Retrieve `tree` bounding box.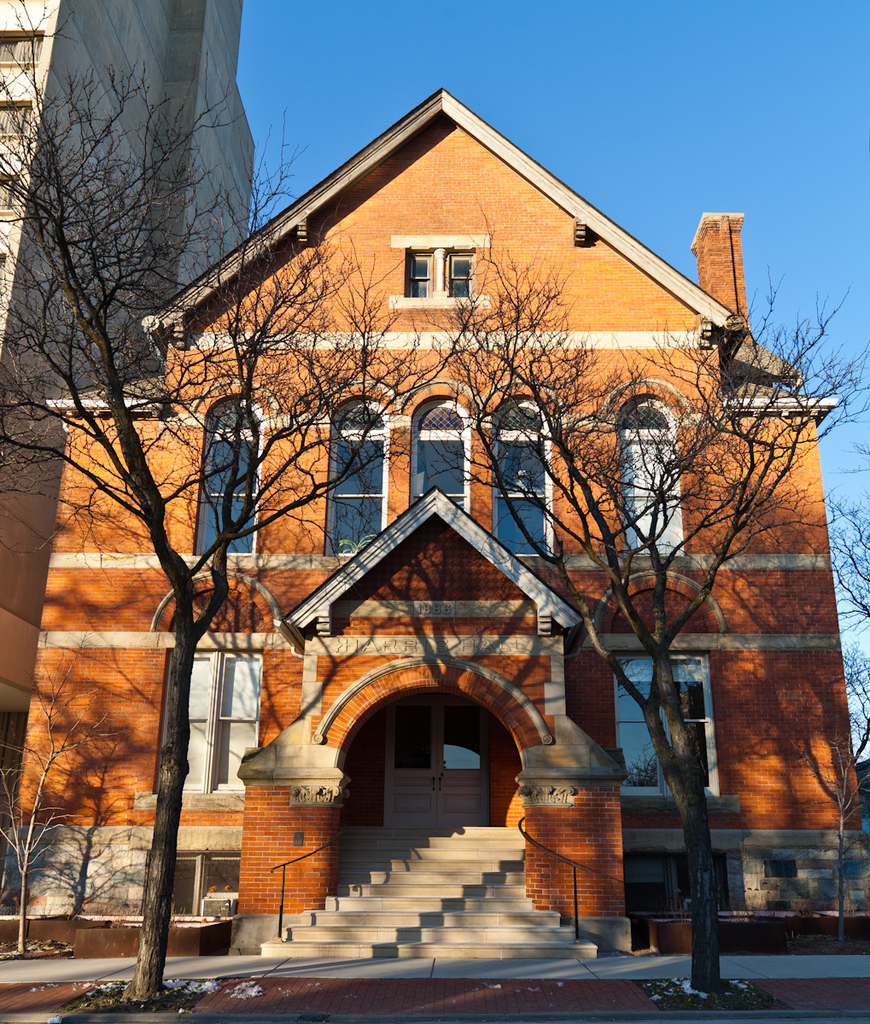
Bounding box: x1=420, y1=243, x2=869, y2=998.
